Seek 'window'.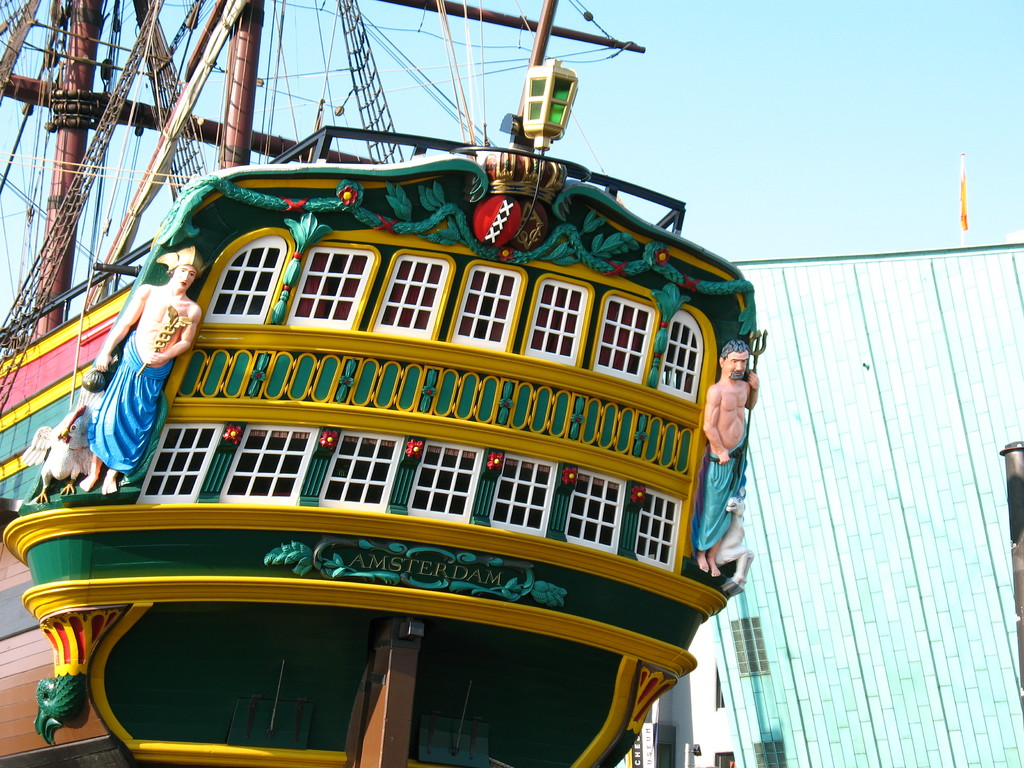
x1=145, y1=420, x2=244, y2=510.
